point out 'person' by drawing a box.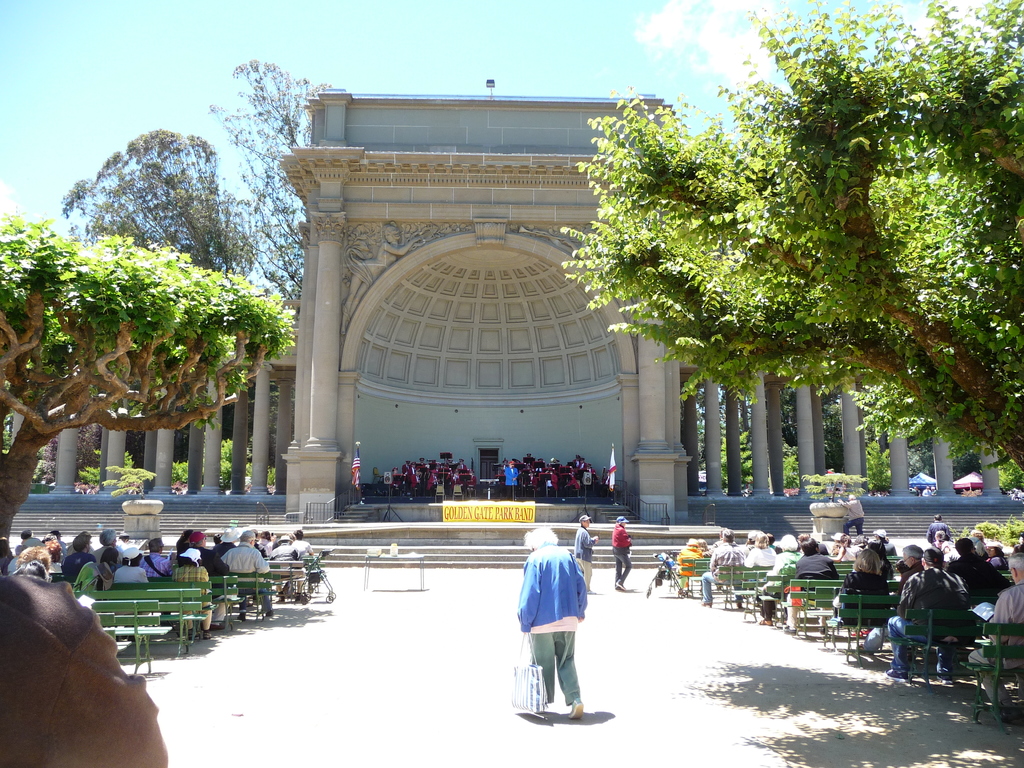
rect(979, 536, 1008, 569).
